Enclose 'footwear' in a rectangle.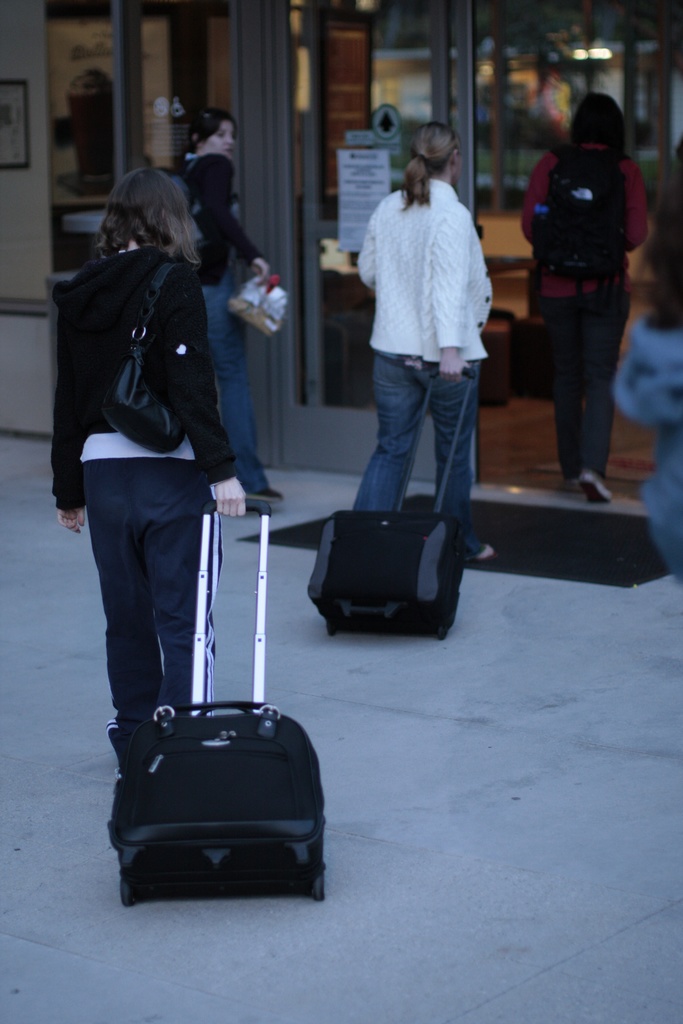
(422,540,539,567).
